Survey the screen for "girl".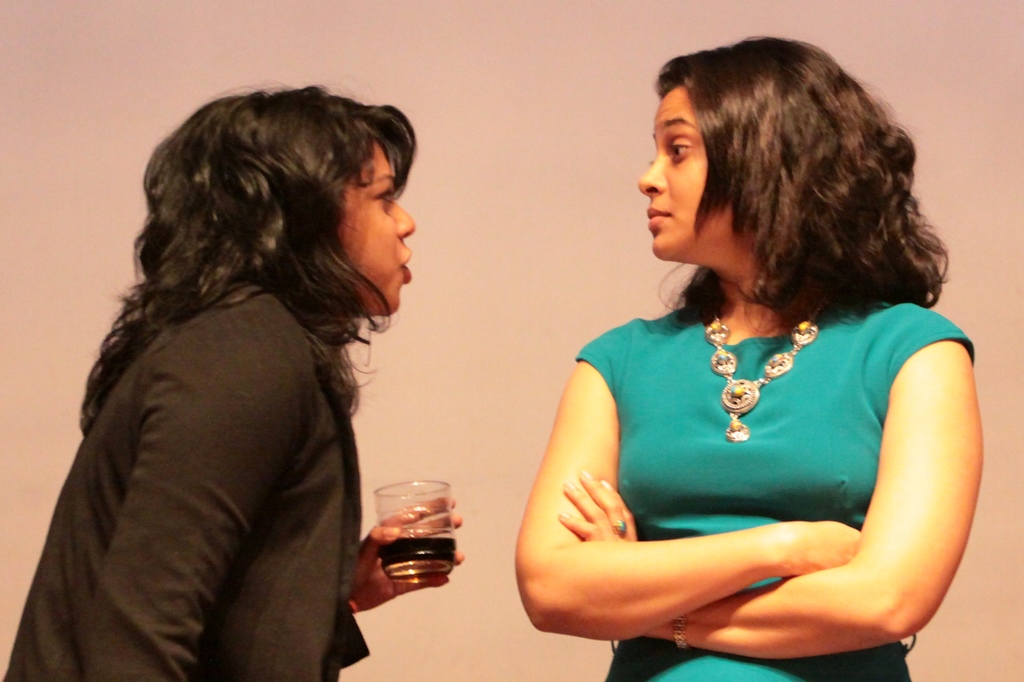
Survey found: [x1=512, y1=26, x2=982, y2=681].
